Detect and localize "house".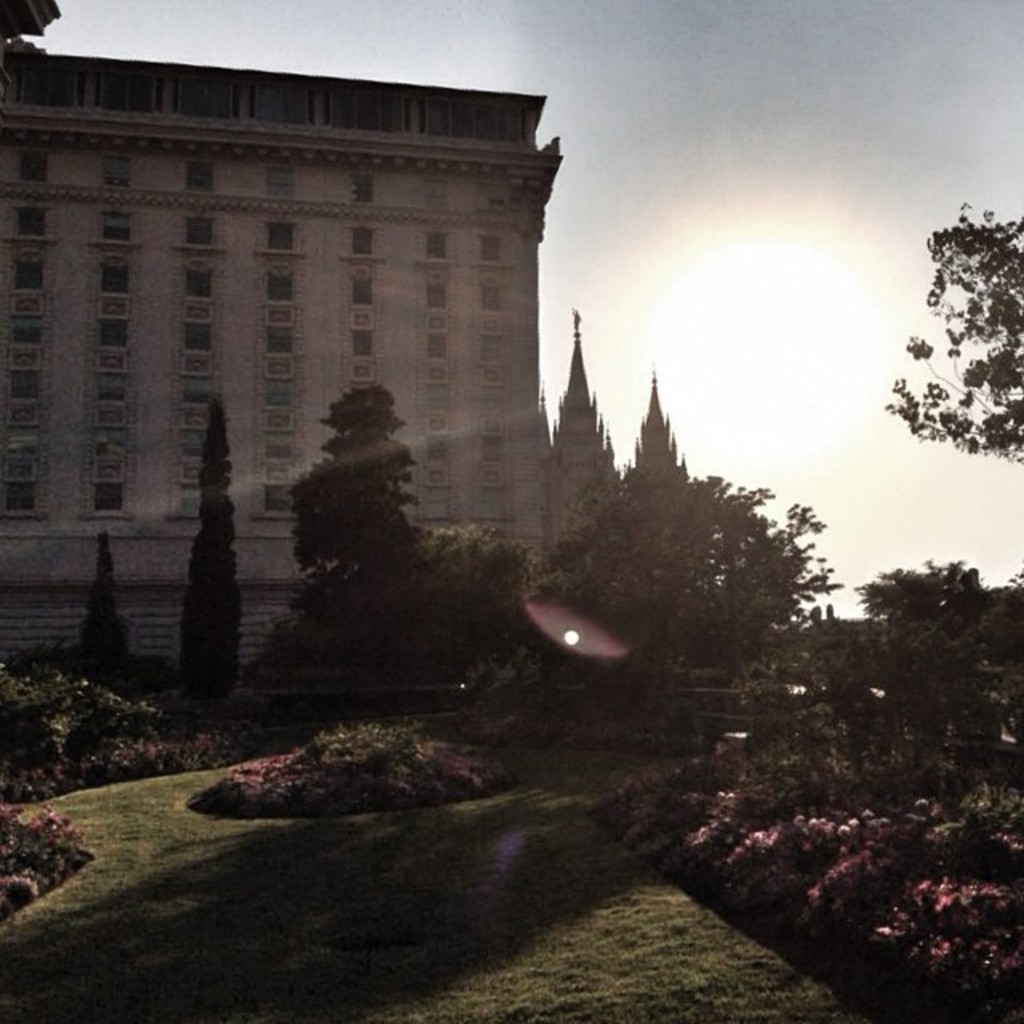
Localized at [x1=0, y1=30, x2=558, y2=686].
